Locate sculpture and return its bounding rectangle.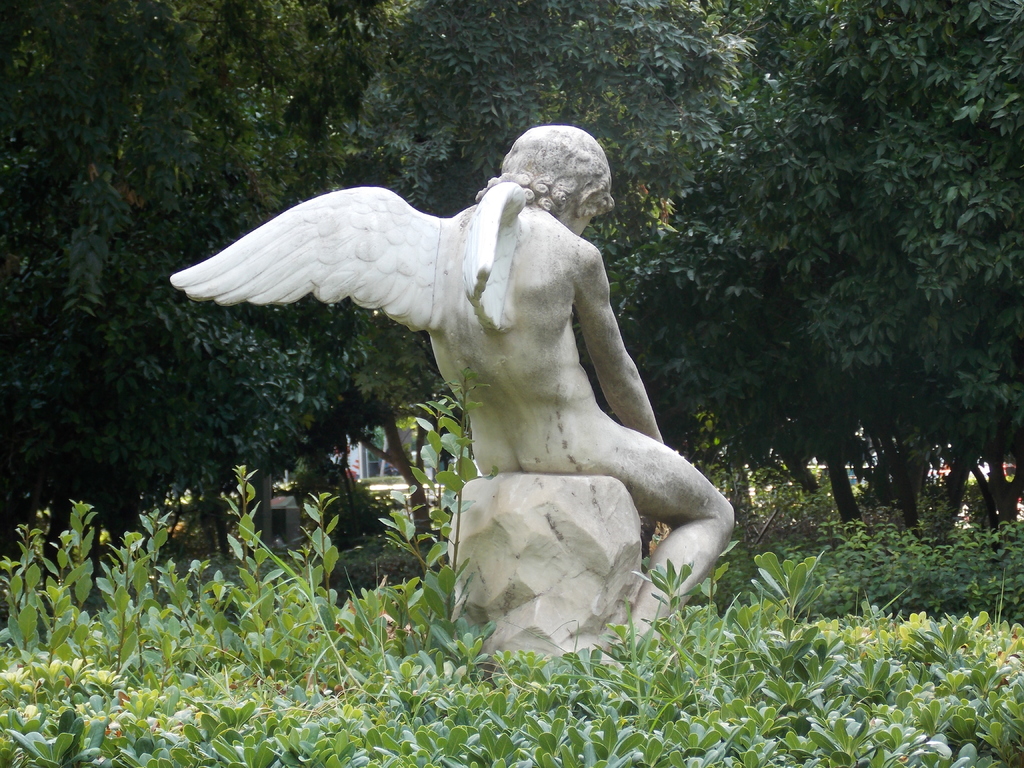
(189, 122, 733, 660).
